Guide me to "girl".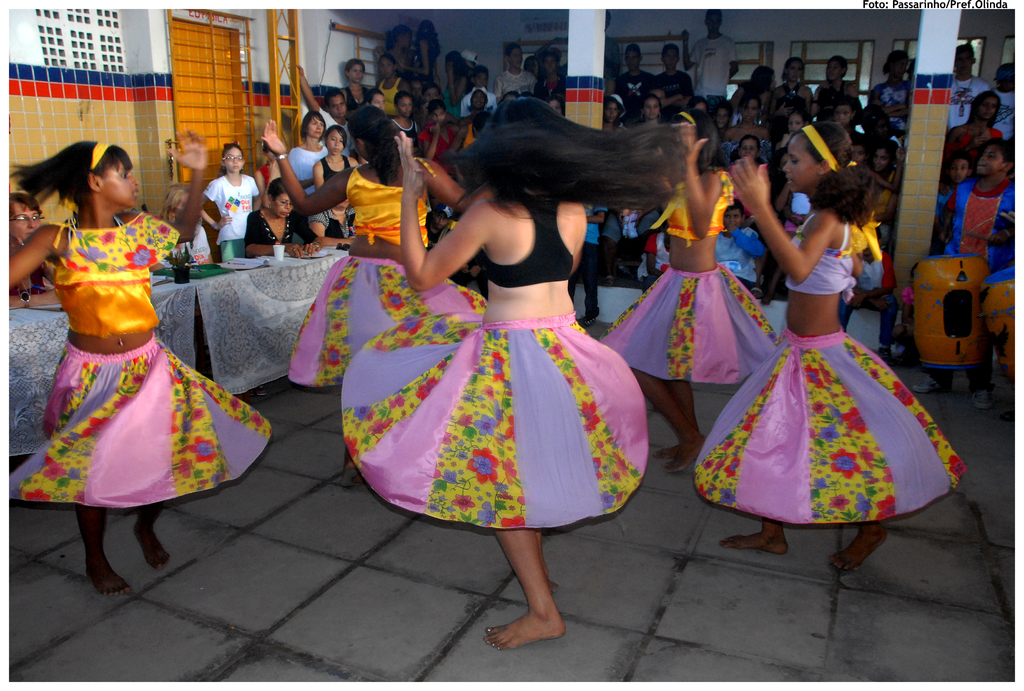
Guidance: (x1=263, y1=105, x2=490, y2=381).
